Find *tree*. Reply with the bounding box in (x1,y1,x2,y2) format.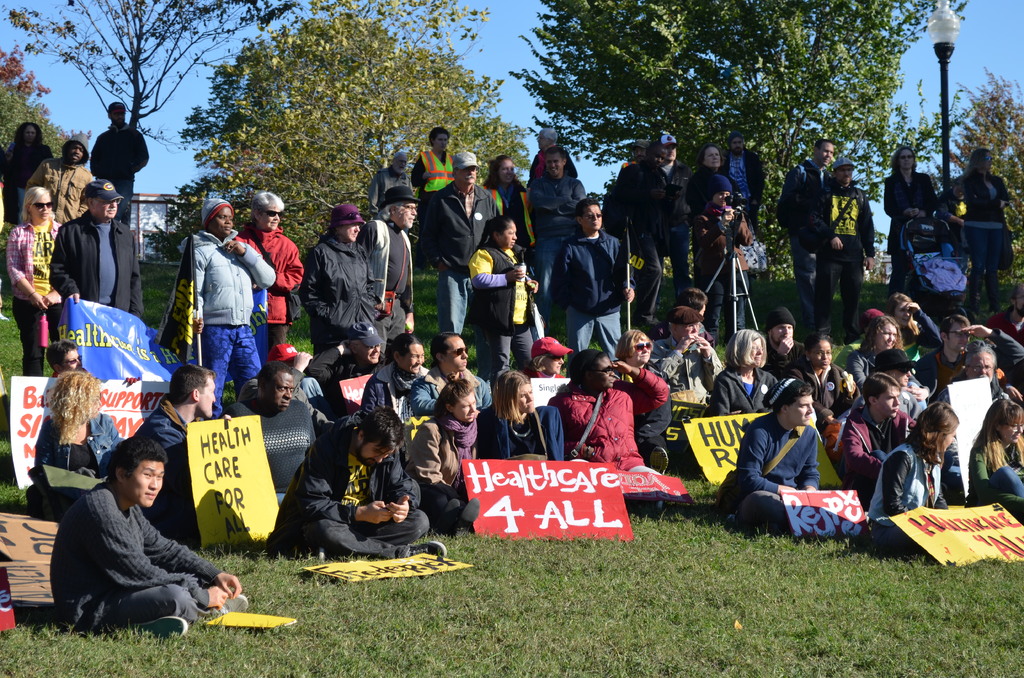
(137,19,503,241).
